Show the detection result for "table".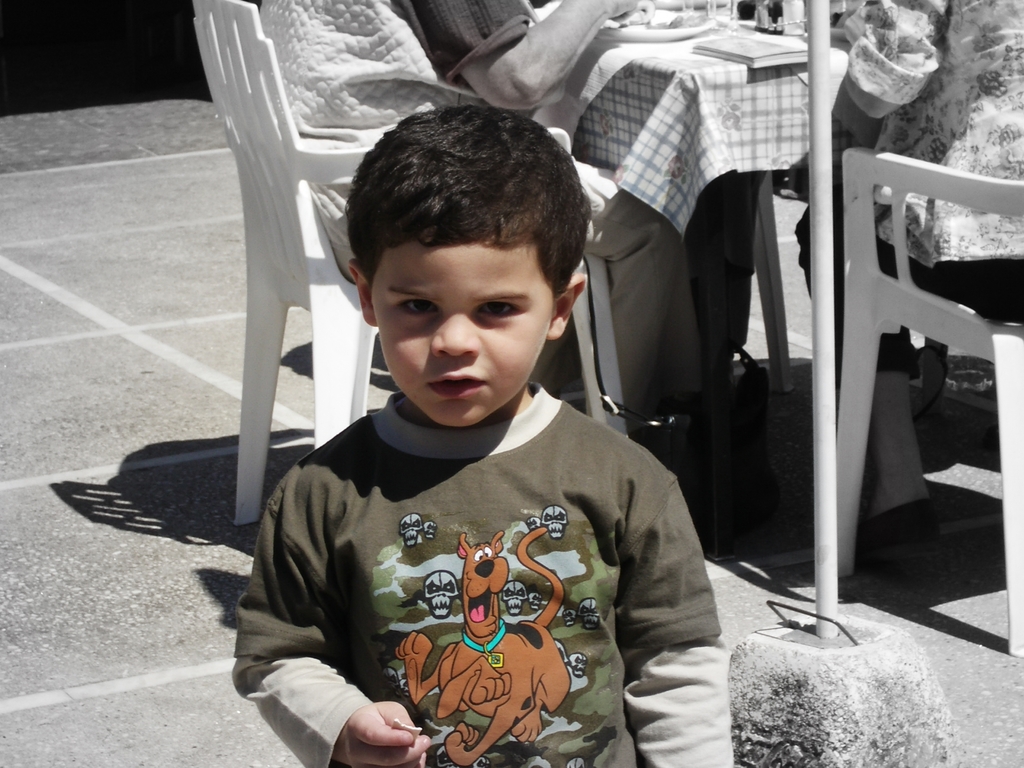
bbox=(564, 1, 854, 402).
